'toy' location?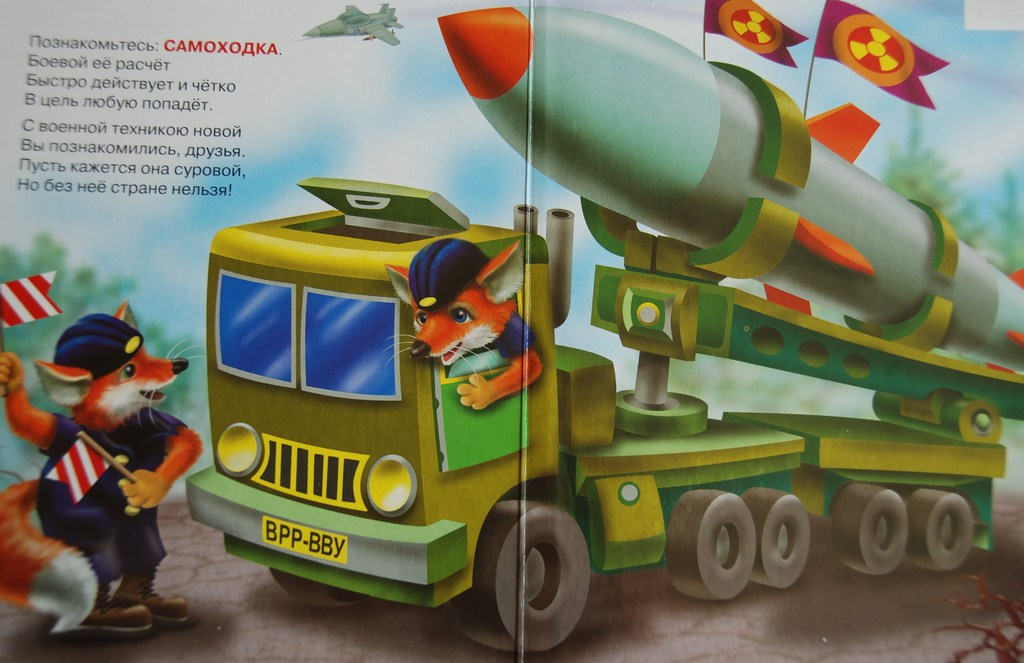
0 312 216 631
